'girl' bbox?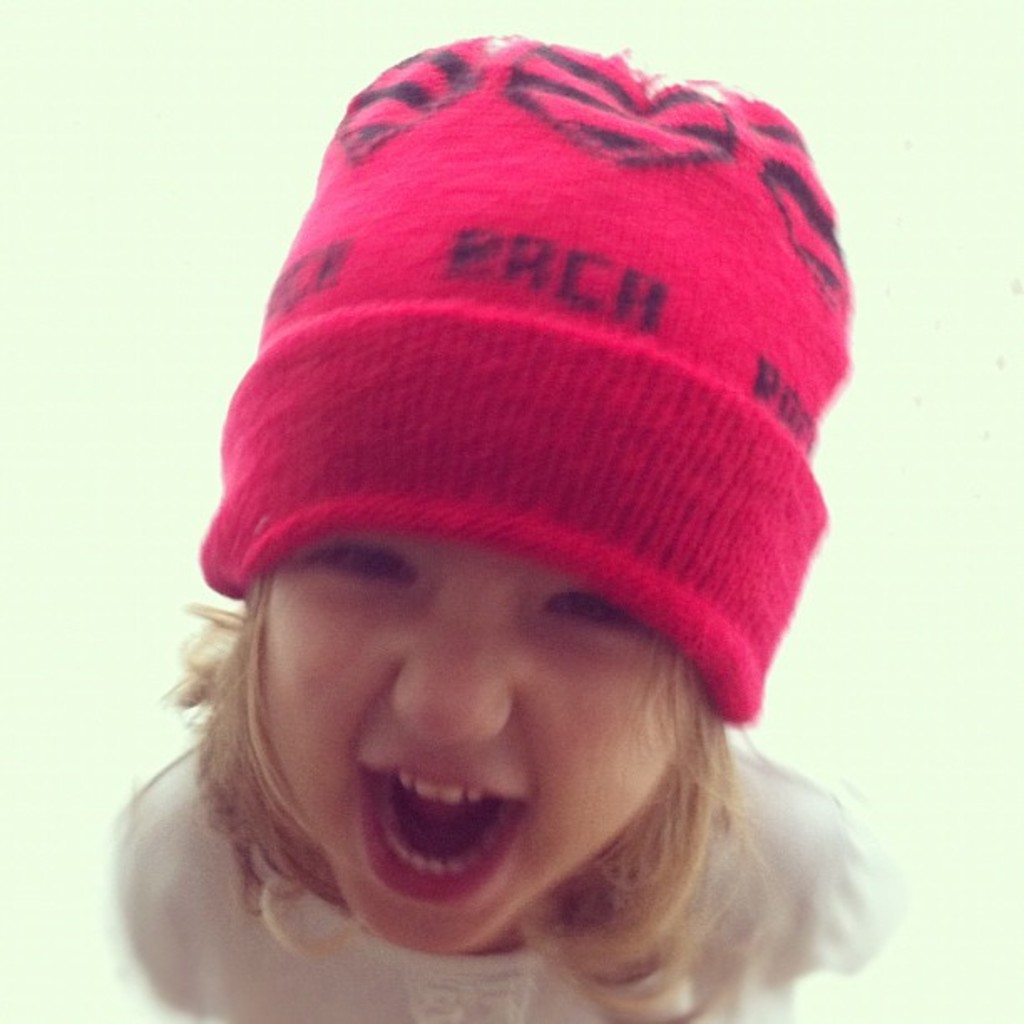
select_region(90, 38, 927, 1022)
